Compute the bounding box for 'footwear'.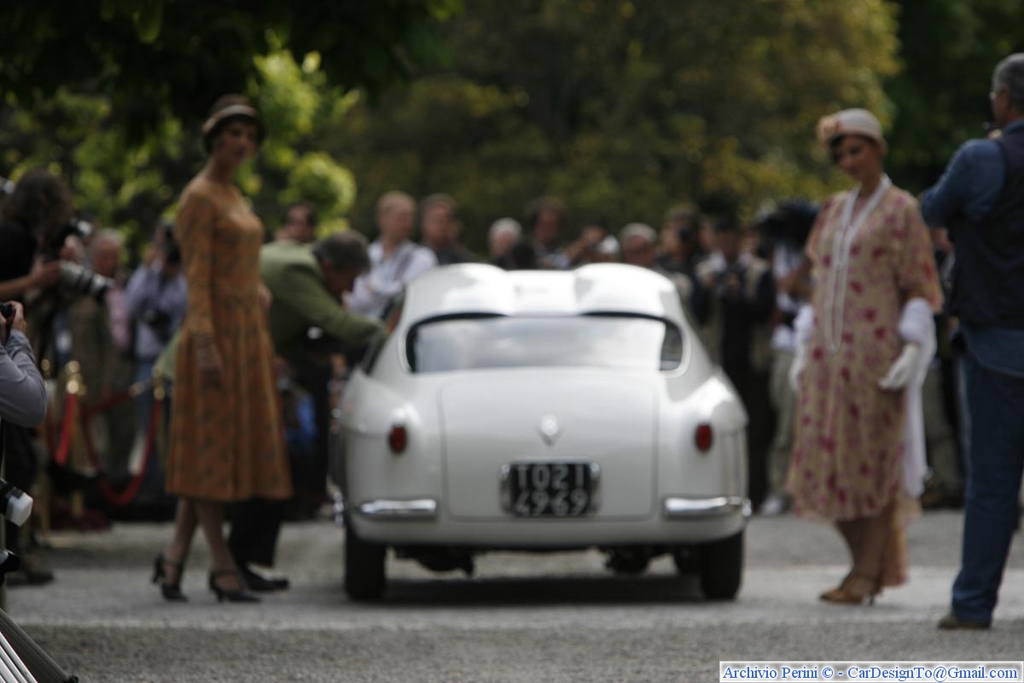
[824,567,888,606].
